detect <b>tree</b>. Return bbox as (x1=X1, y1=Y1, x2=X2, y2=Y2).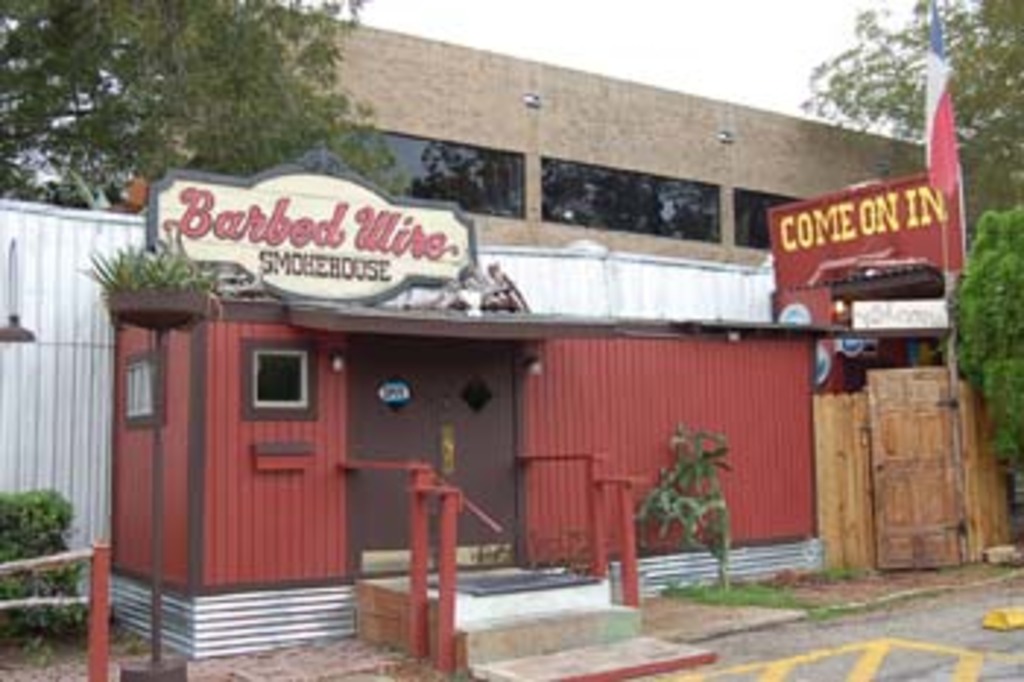
(x1=650, y1=419, x2=749, y2=582).
